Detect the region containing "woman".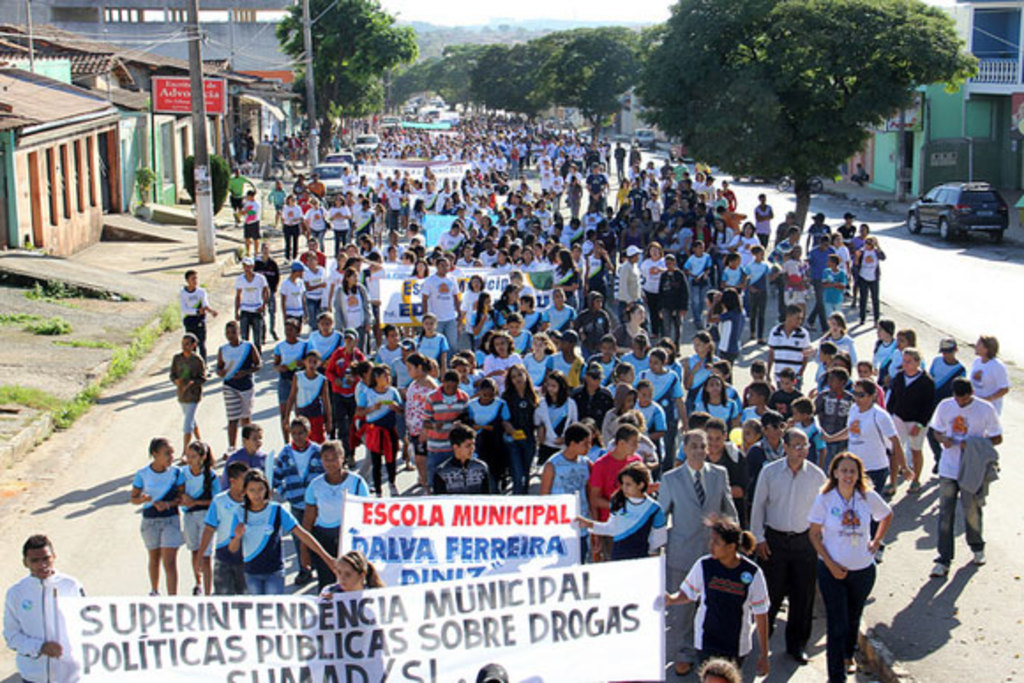
(404,357,434,491).
